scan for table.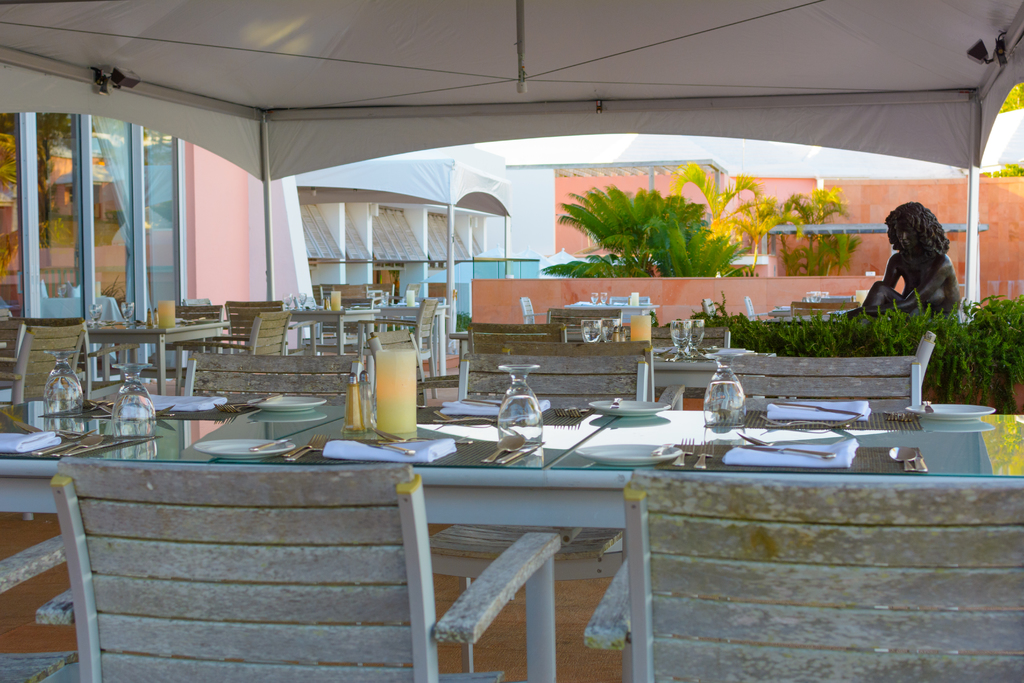
Scan result: detection(0, 400, 1023, 682).
